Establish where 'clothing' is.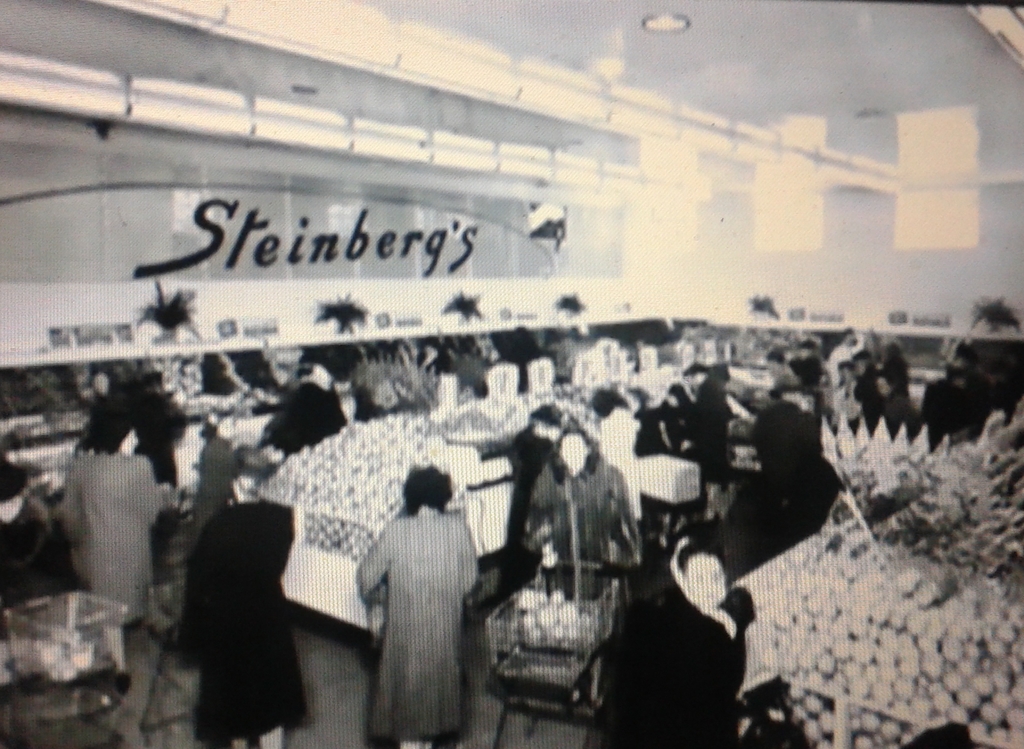
Established at 751,400,836,483.
